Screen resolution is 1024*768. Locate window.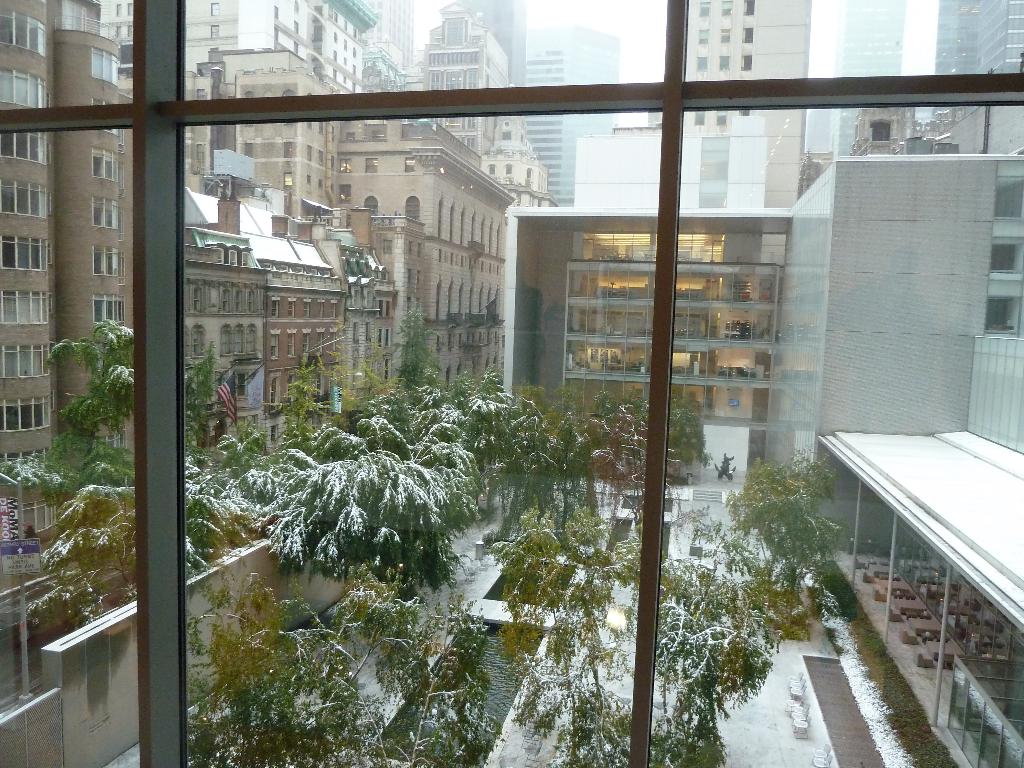
x1=95 y1=250 x2=118 y2=277.
